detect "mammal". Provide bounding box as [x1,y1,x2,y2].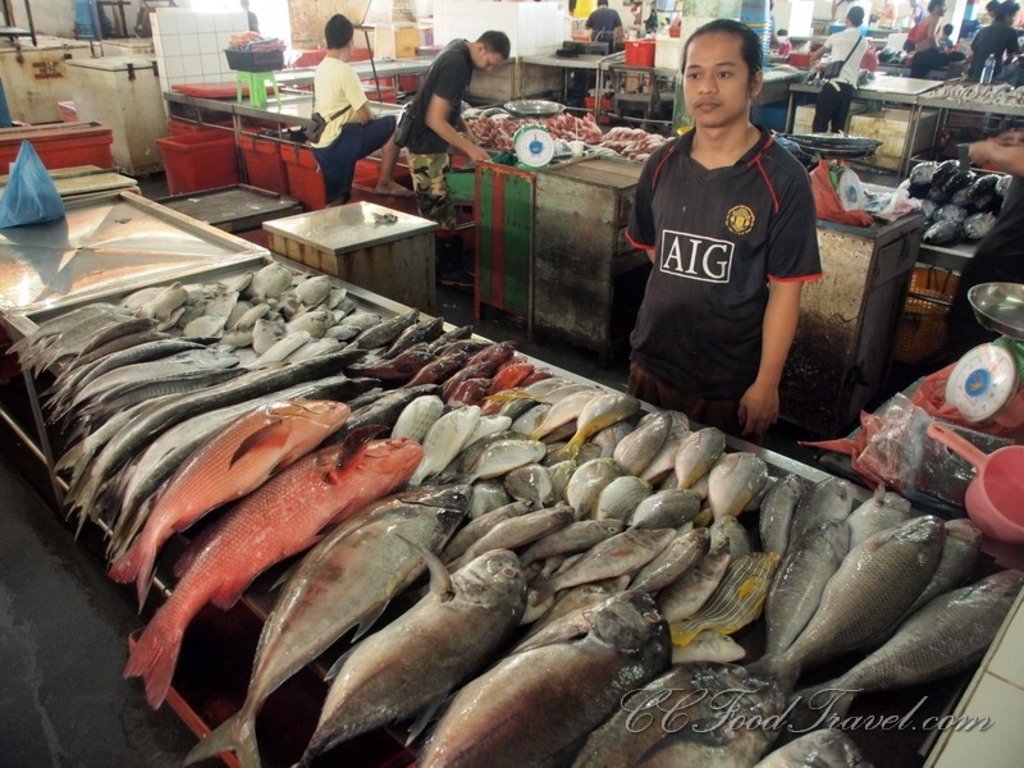
[966,0,1019,78].
